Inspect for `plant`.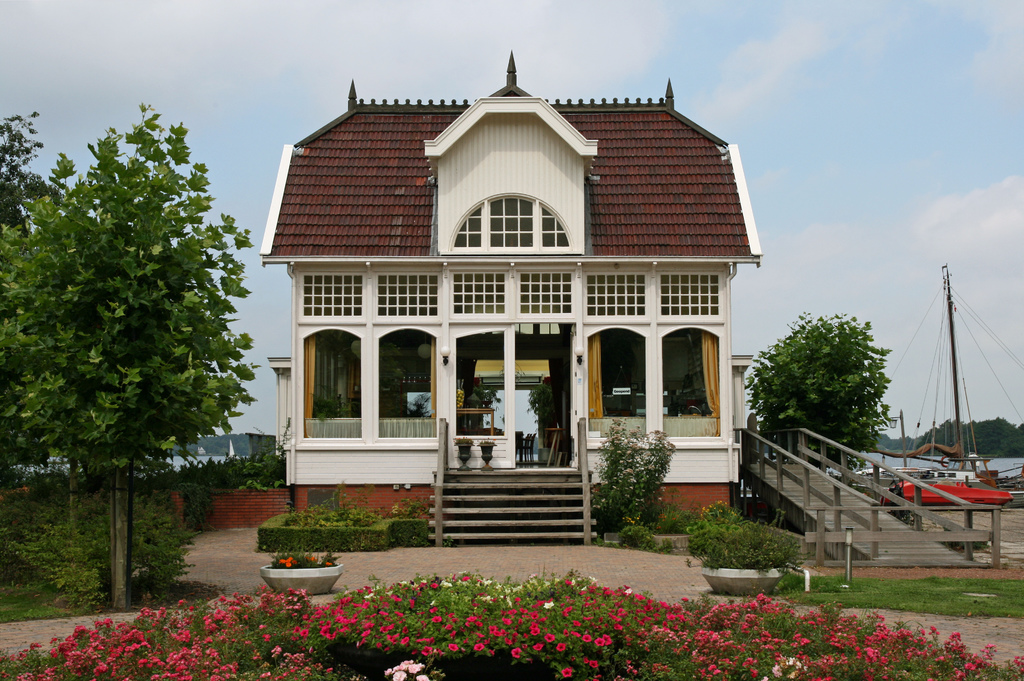
Inspection: bbox=[262, 548, 337, 563].
